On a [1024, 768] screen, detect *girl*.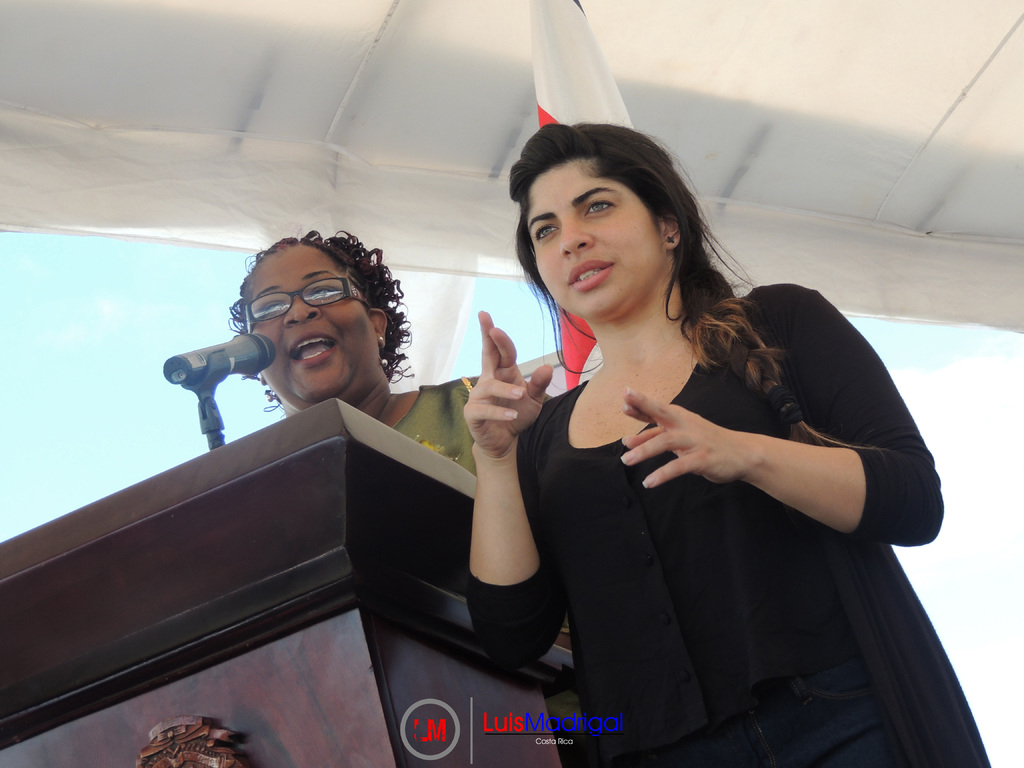
box(455, 113, 991, 767).
